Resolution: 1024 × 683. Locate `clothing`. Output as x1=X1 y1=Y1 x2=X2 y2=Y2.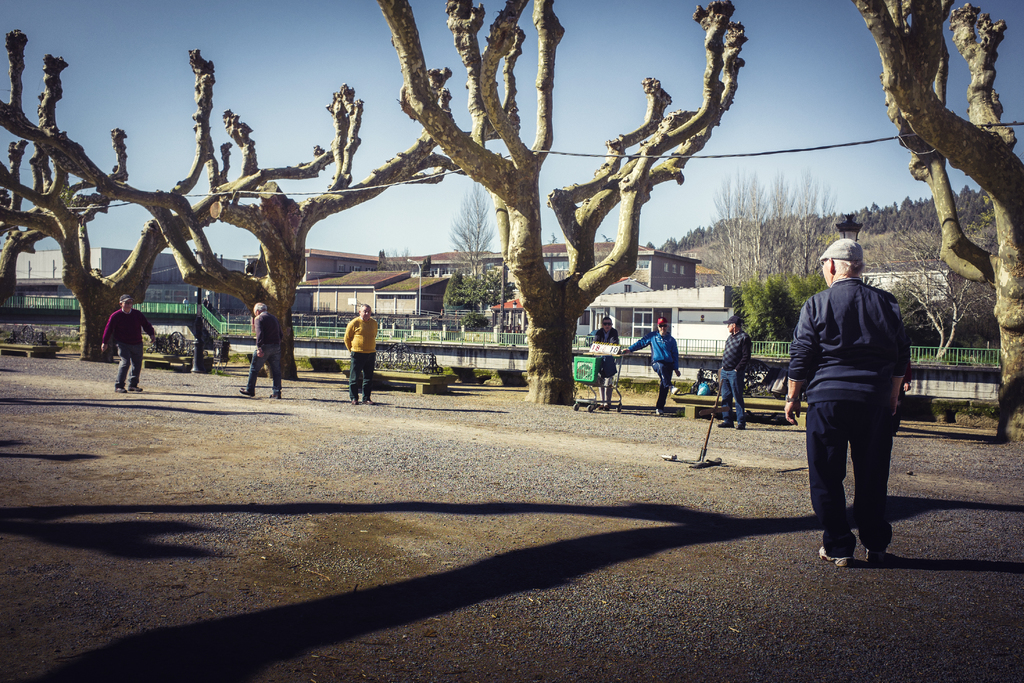
x1=719 y1=325 x2=753 y2=428.
